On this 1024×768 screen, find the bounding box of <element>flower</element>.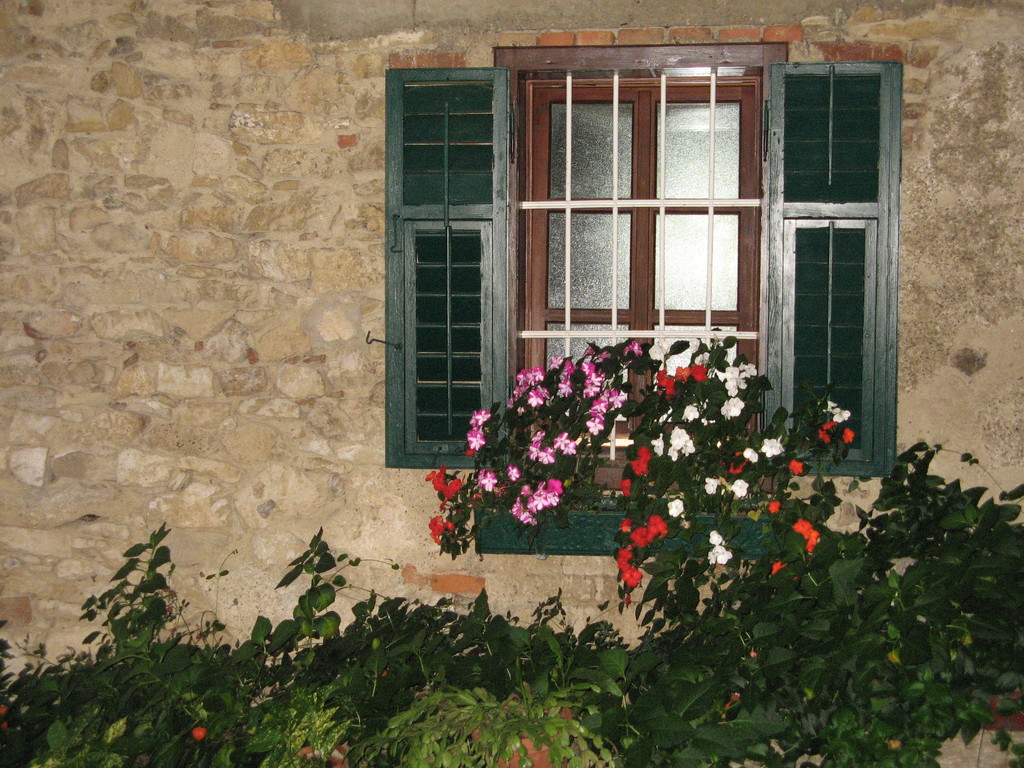
Bounding box: <box>467,427,484,449</box>.
